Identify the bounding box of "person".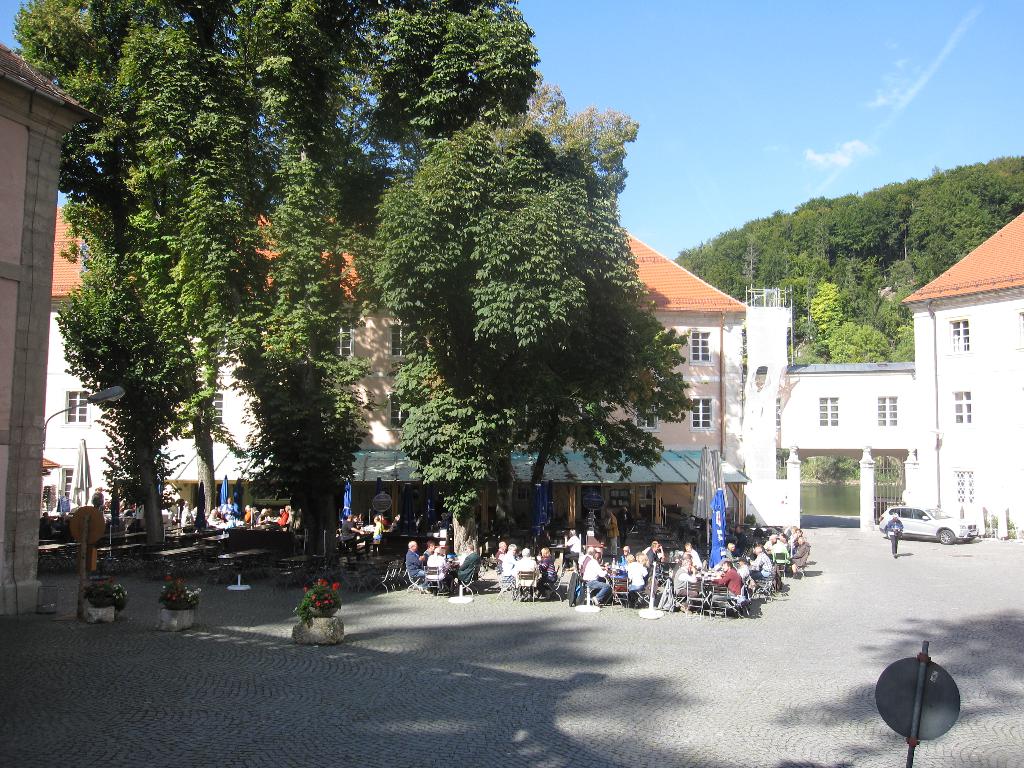
{"left": 671, "top": 561, "right": 698, "bottom": 614}.
